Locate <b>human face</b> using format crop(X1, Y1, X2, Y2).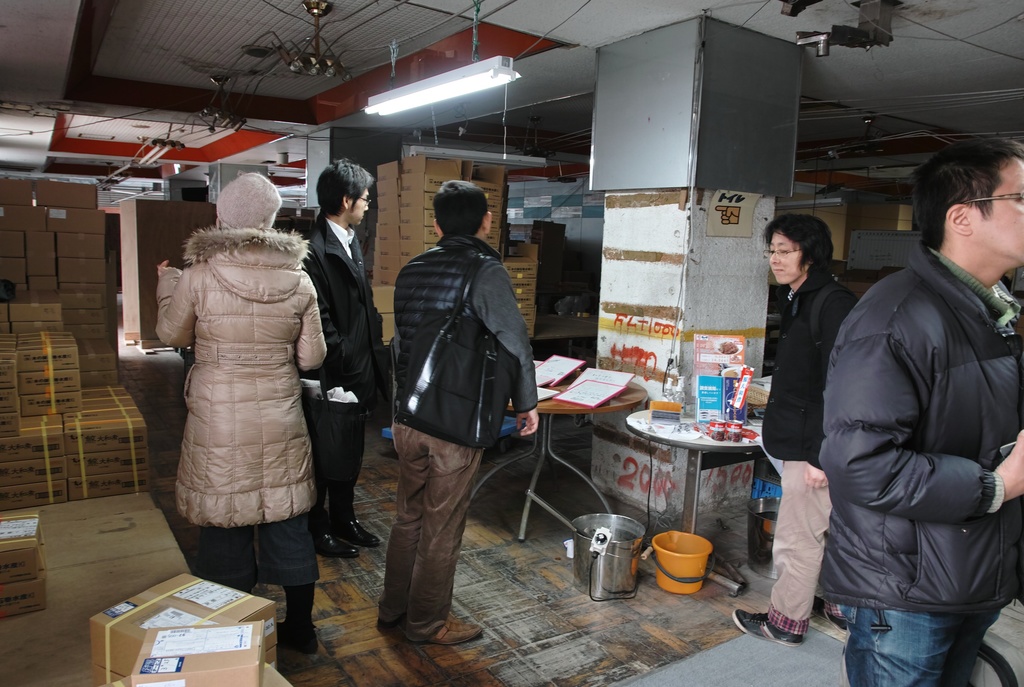
crop(980, 159, 1023, 267).
